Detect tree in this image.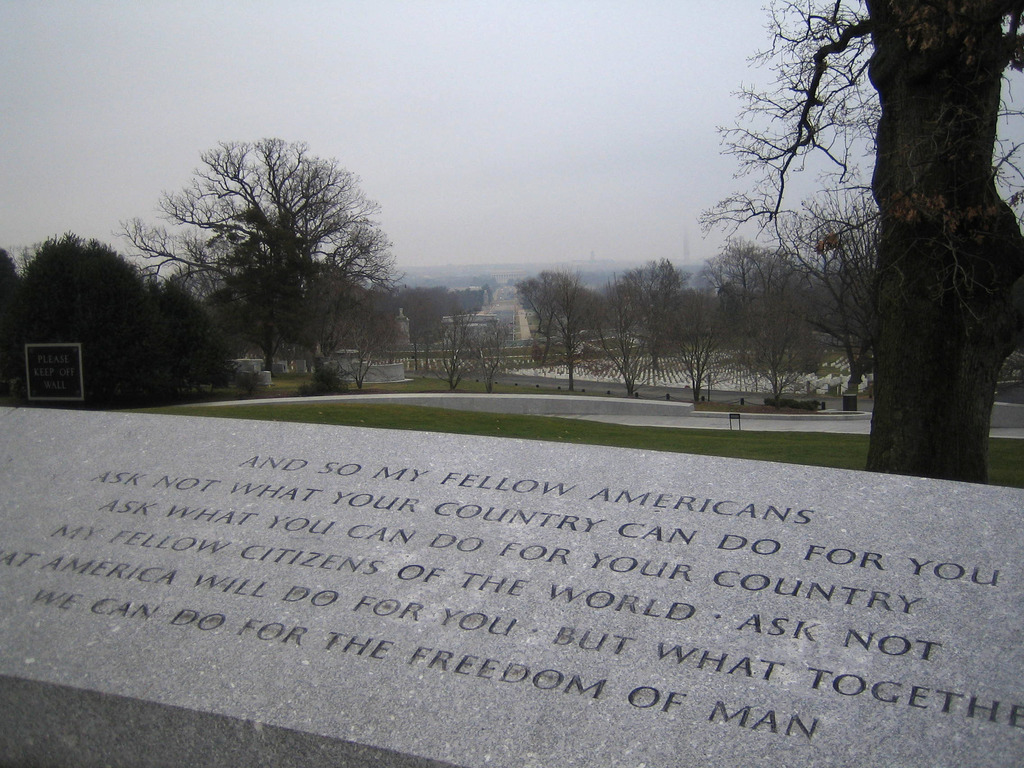
Detection: 96,129,407,383.
